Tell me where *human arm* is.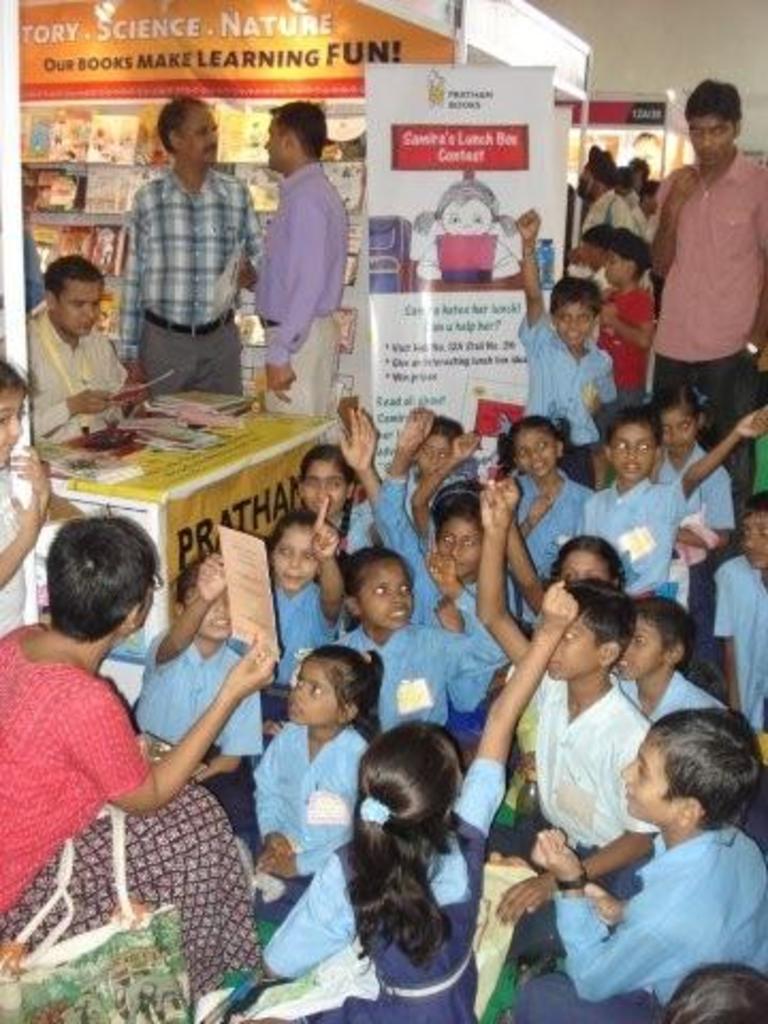
*human arm* is at left=247, top=179, right=329, bottom=390.
